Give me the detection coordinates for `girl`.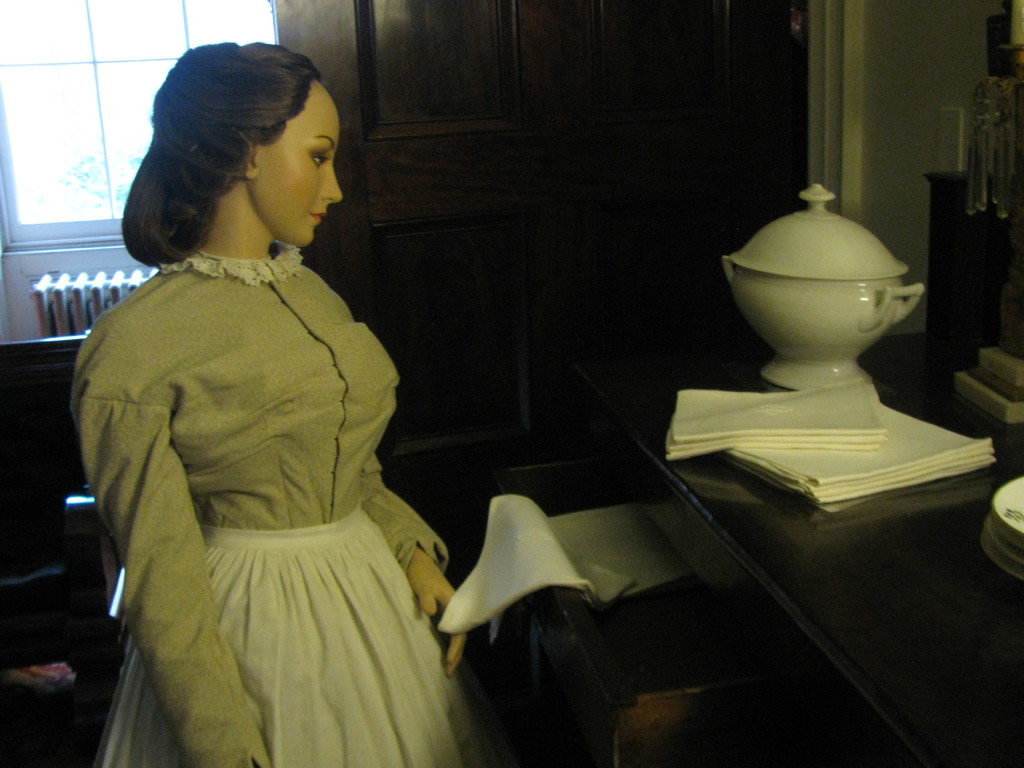
bbox=(68, 42, 504, 767).
